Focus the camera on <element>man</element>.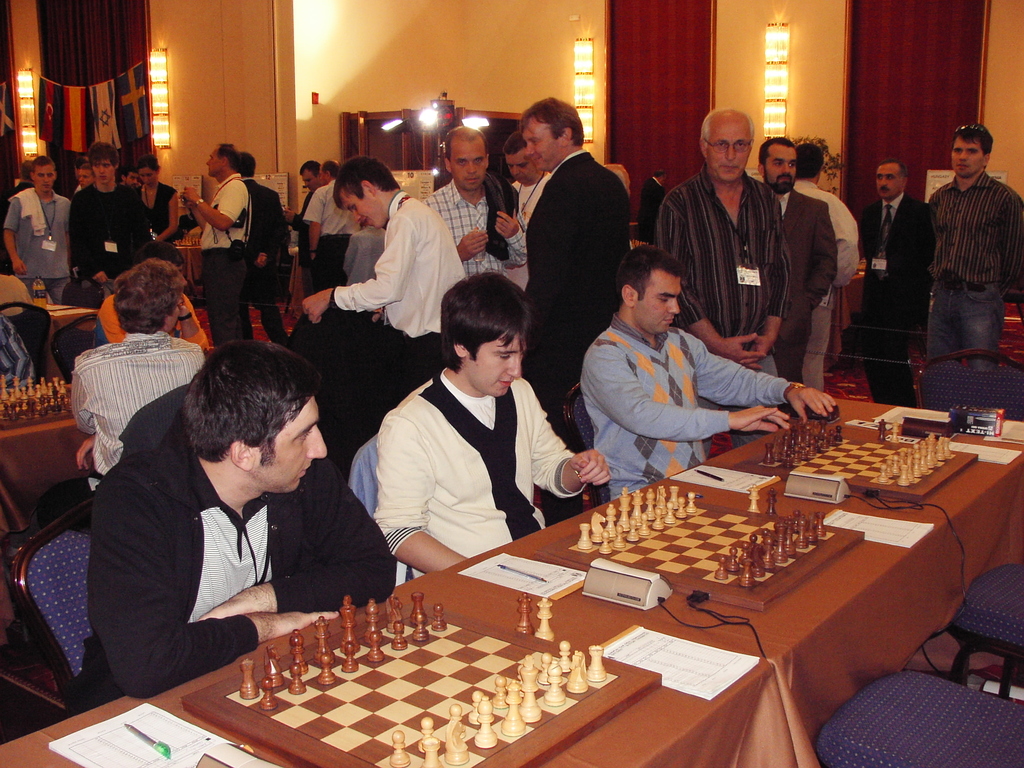
Focus region: 70,254,202,495.
